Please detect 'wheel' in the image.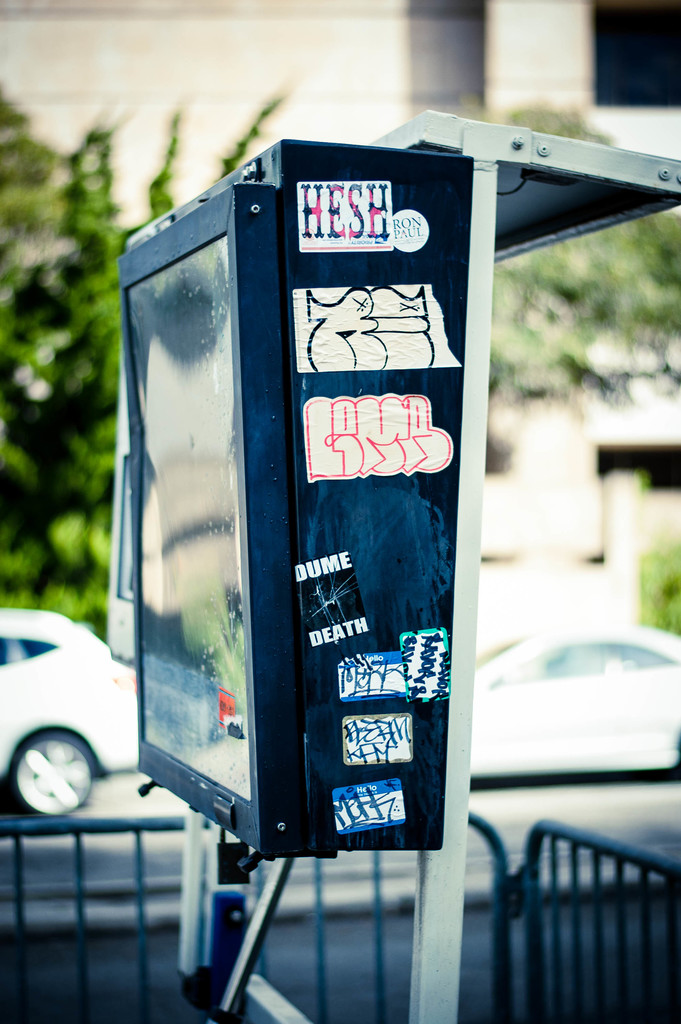
8, 744, 93, 822.
